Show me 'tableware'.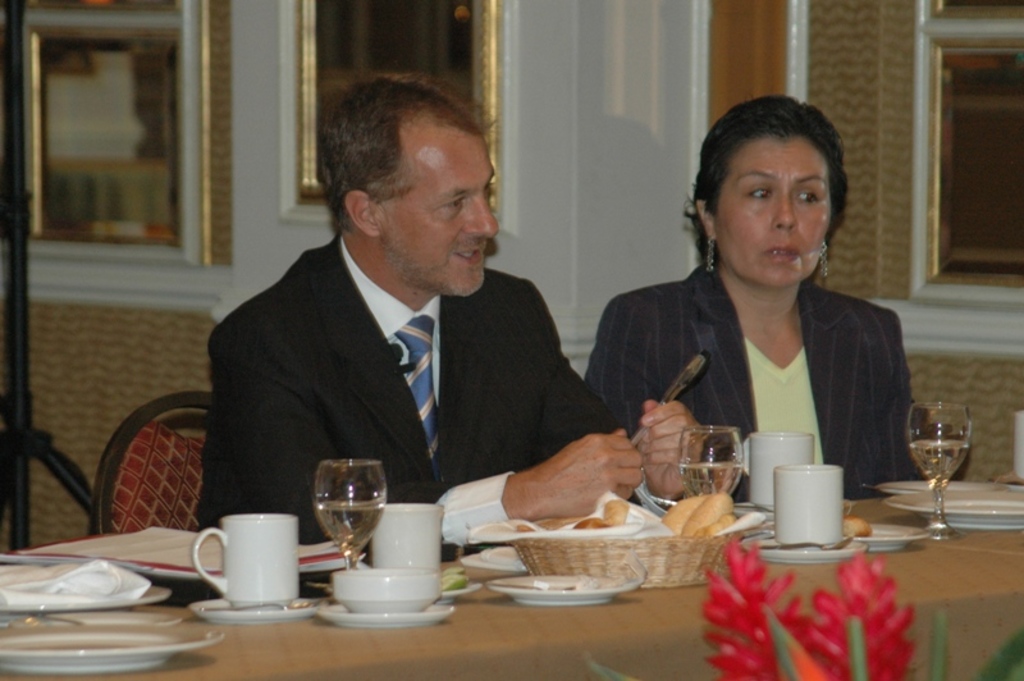
'tableware' is here: (x1=884, y1=472, x2=1020, y2=501).
